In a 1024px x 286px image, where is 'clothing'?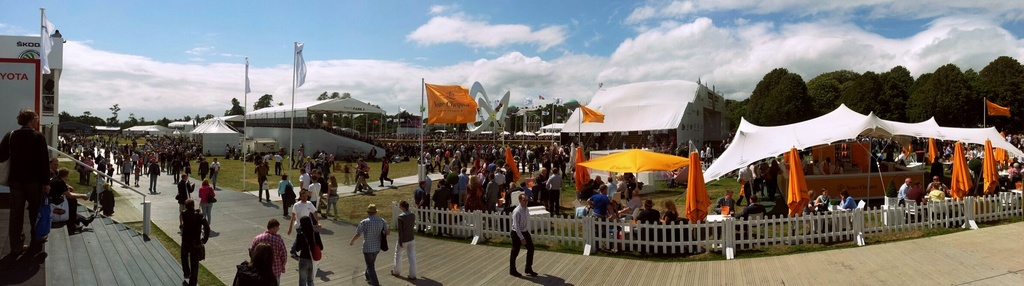
crop(585, 189, 606, 214).
